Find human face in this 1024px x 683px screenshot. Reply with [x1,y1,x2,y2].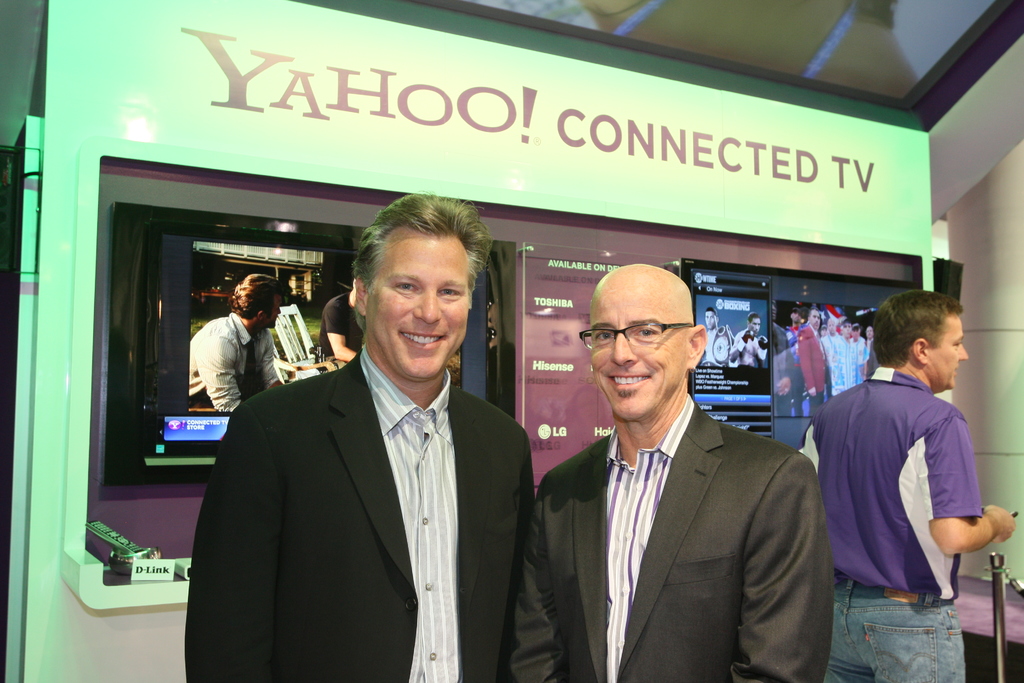
[366,236,472,381].
